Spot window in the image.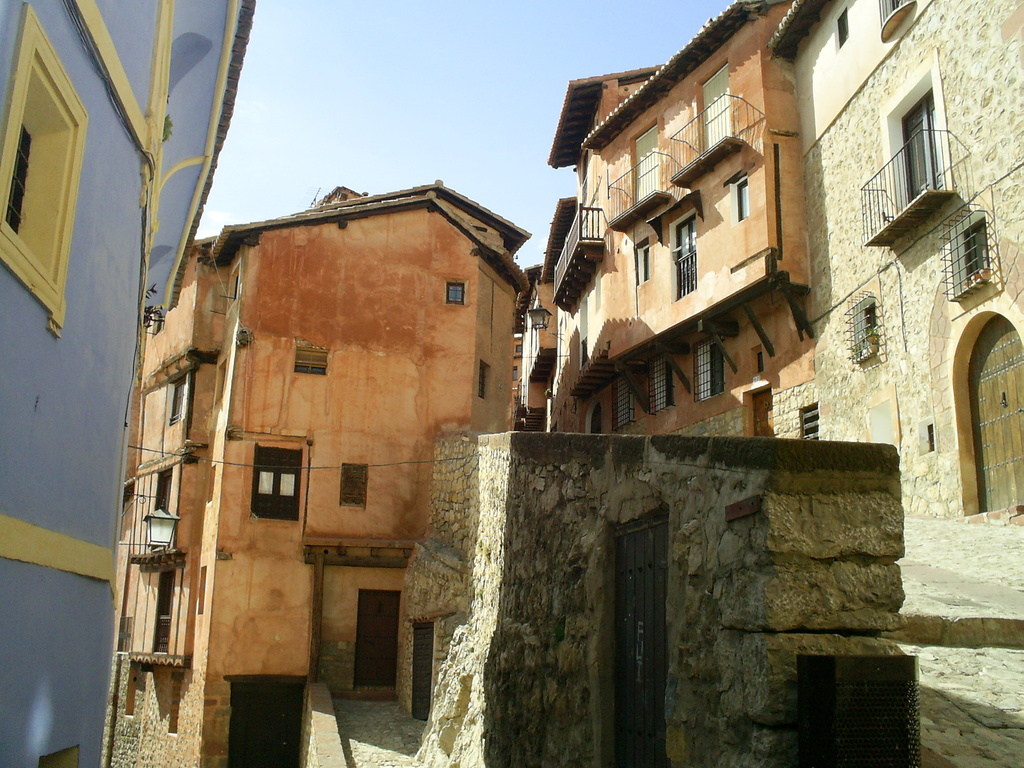
window found at box(0, 3, 97, 327).
